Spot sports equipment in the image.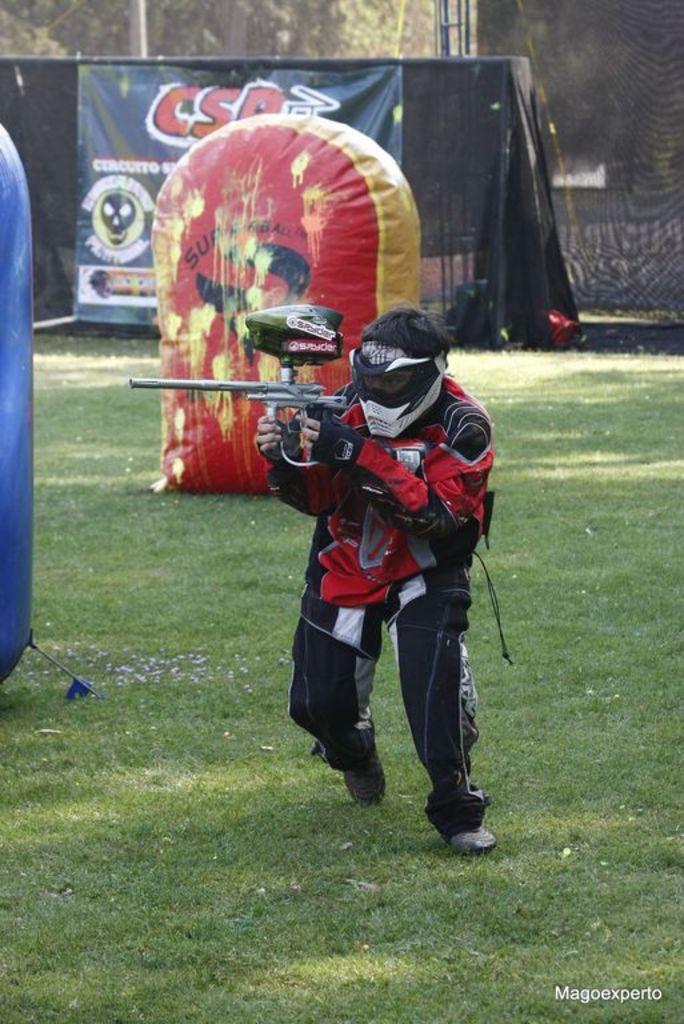
sports equipment found at [left=353, top=308, right=449, bottom=440].
